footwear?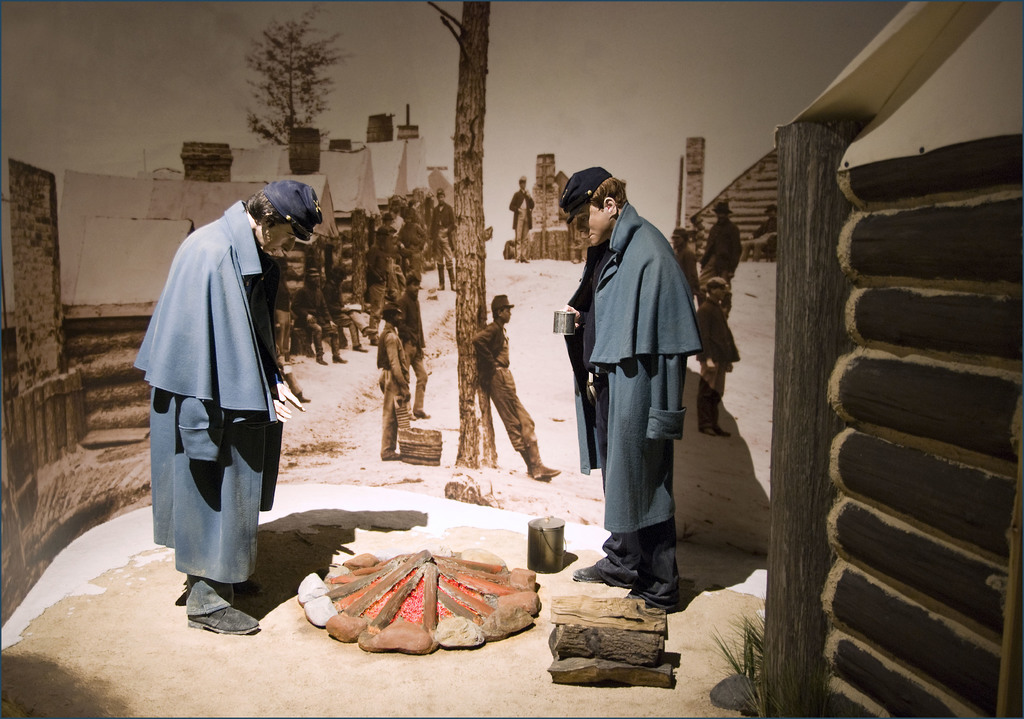
{"left": 316, "top": 353, "right": 331, "bottom": 367}
